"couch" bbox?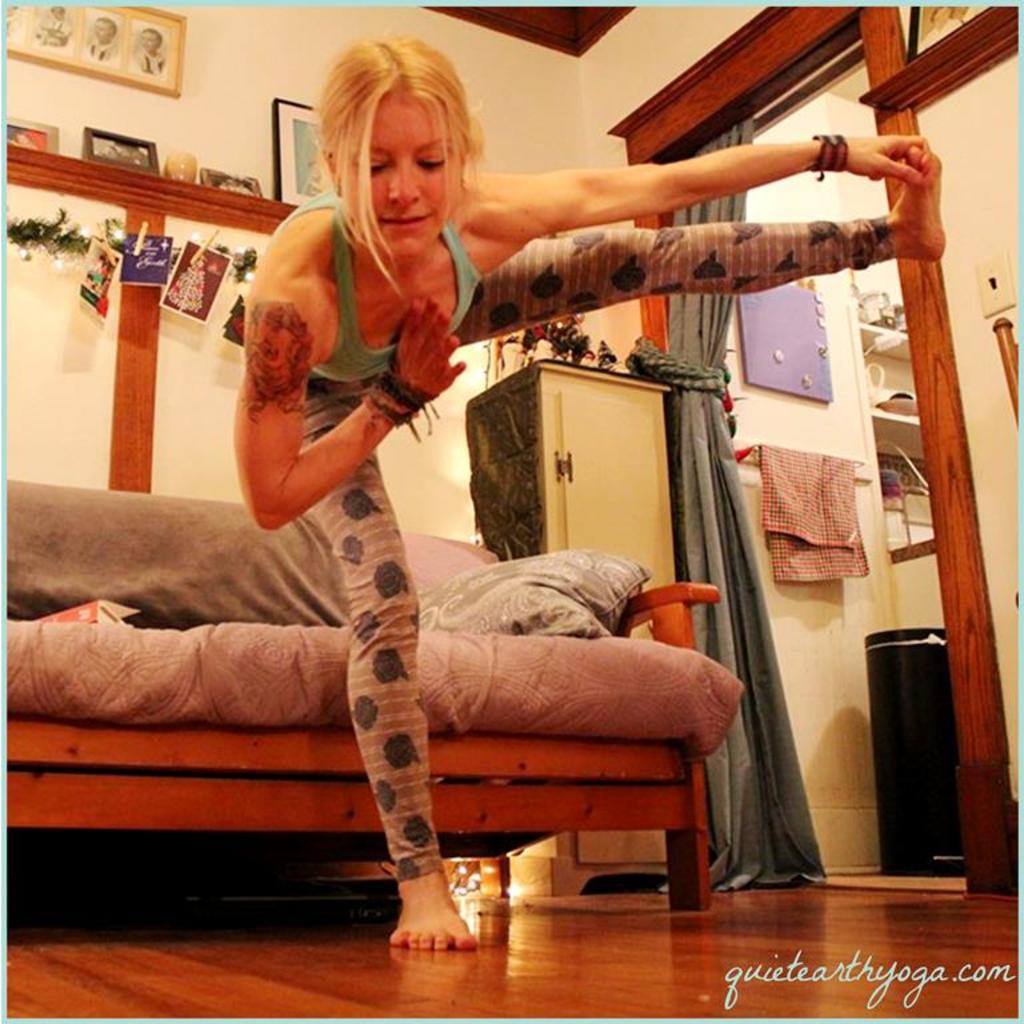
region(0, 476, 751, 915)
